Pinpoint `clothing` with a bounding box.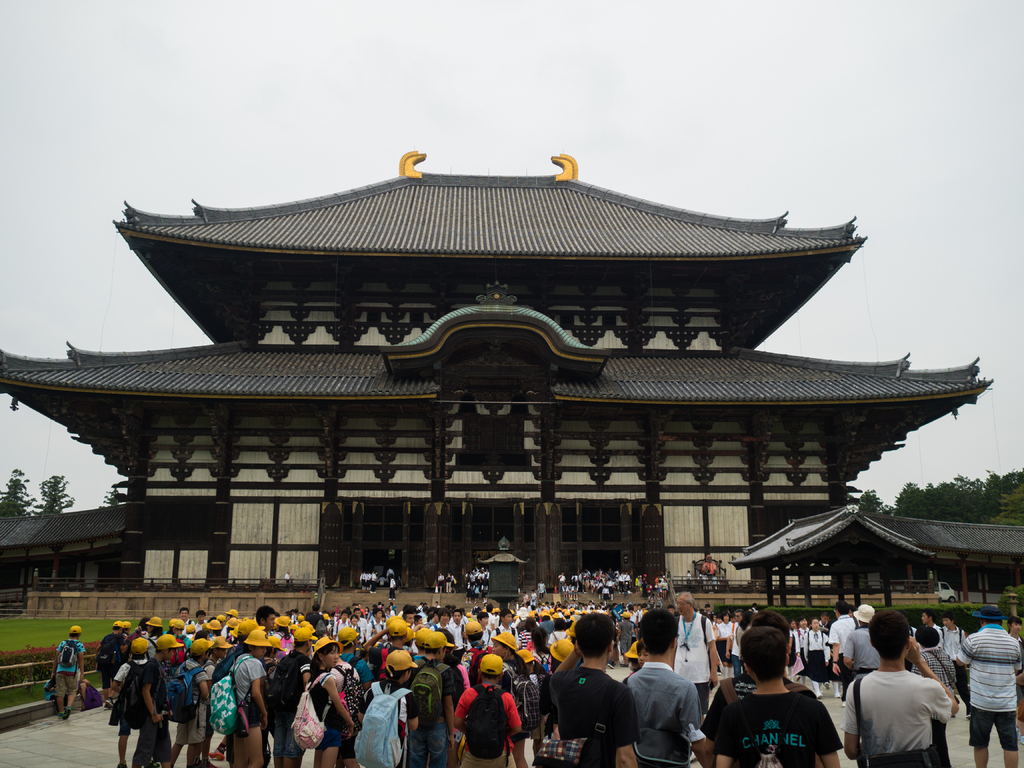
left=496, top=648, right=533, bottom=740.
